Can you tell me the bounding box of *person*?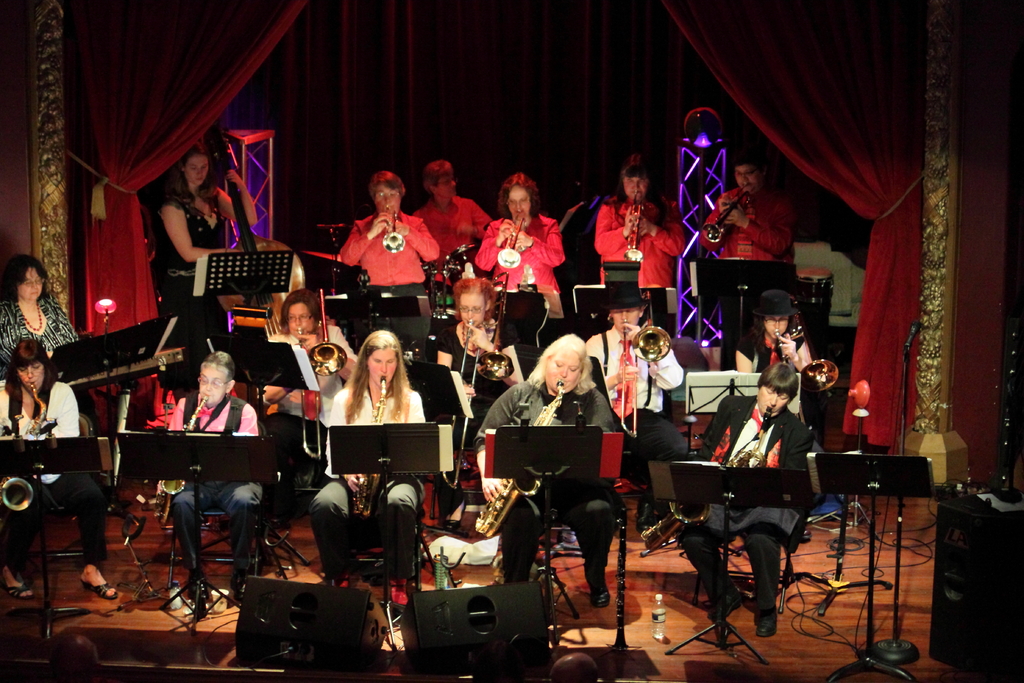
detection(480, 170, 561, 343).
